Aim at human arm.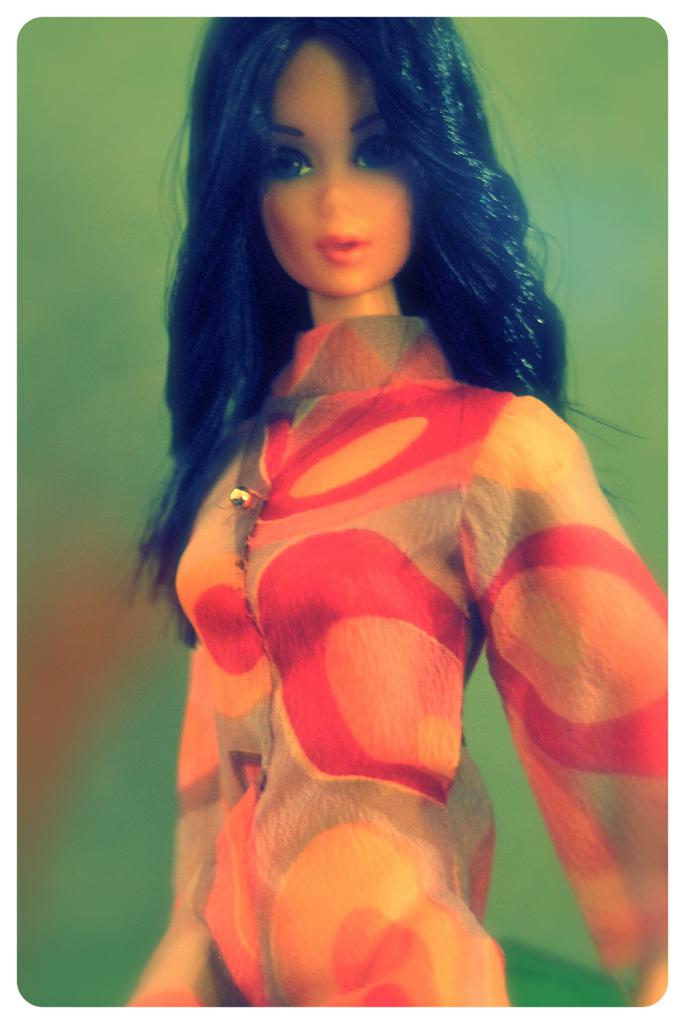
Aimed at (left=444, top=405, right=654, bottom=1023).
